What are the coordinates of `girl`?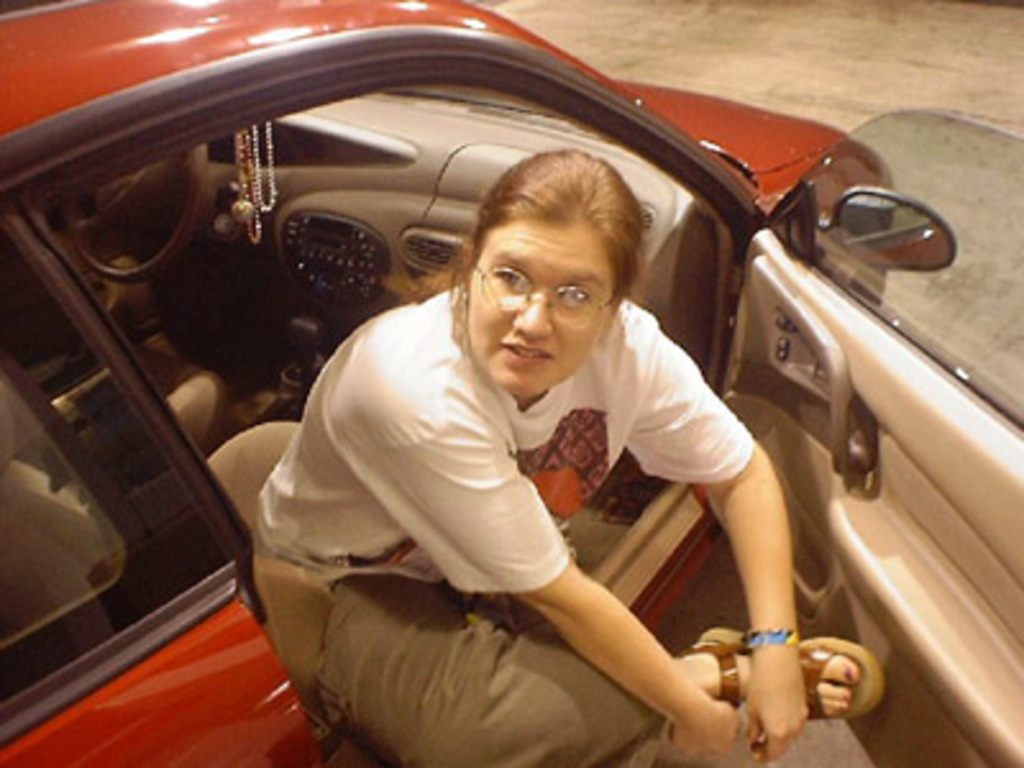
(246, 138, 888, 765).
